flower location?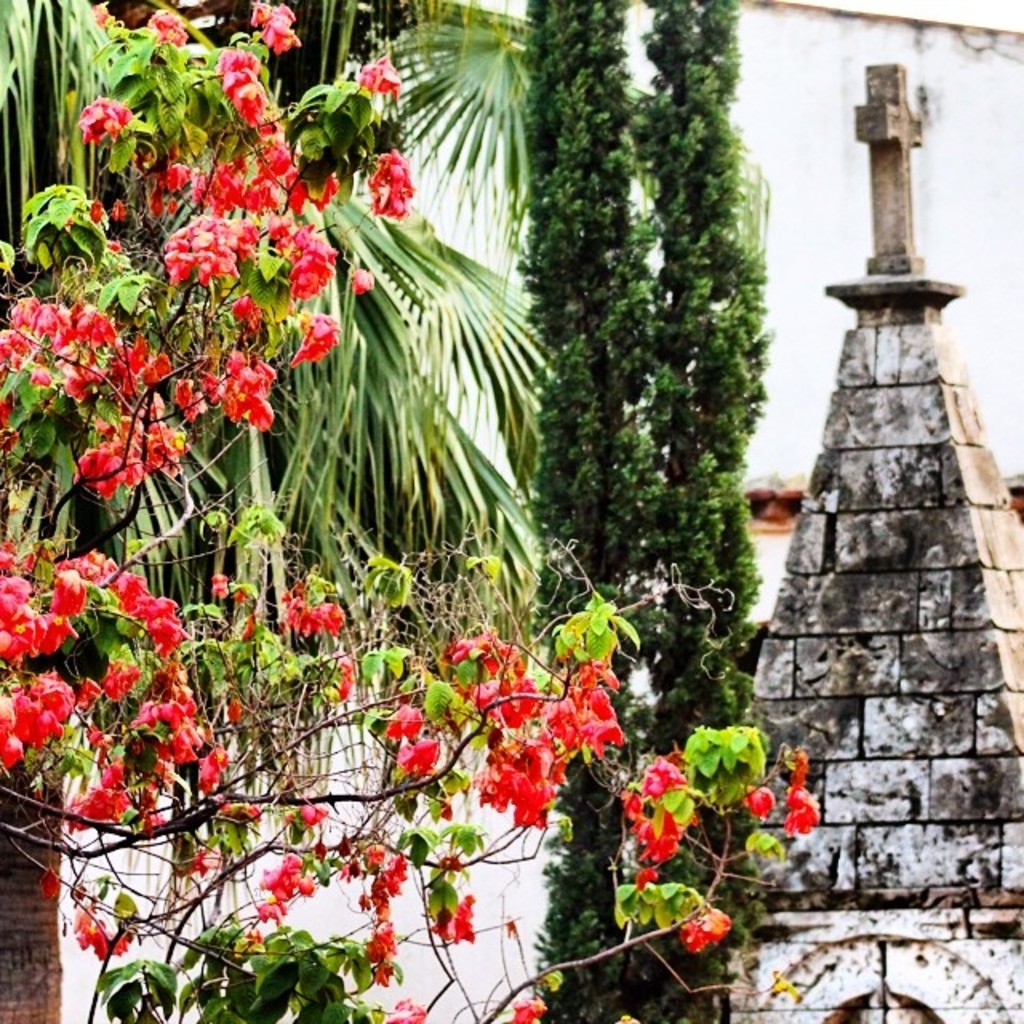
BBox(355, 51, 400, 98)
